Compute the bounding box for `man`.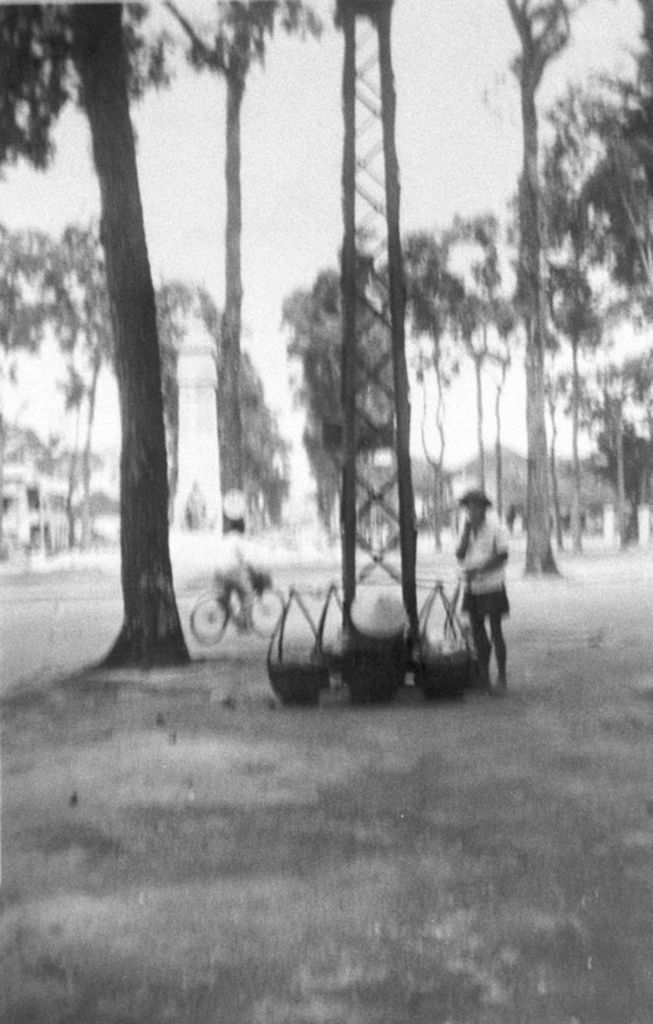
[214, 515, 261, 631].
